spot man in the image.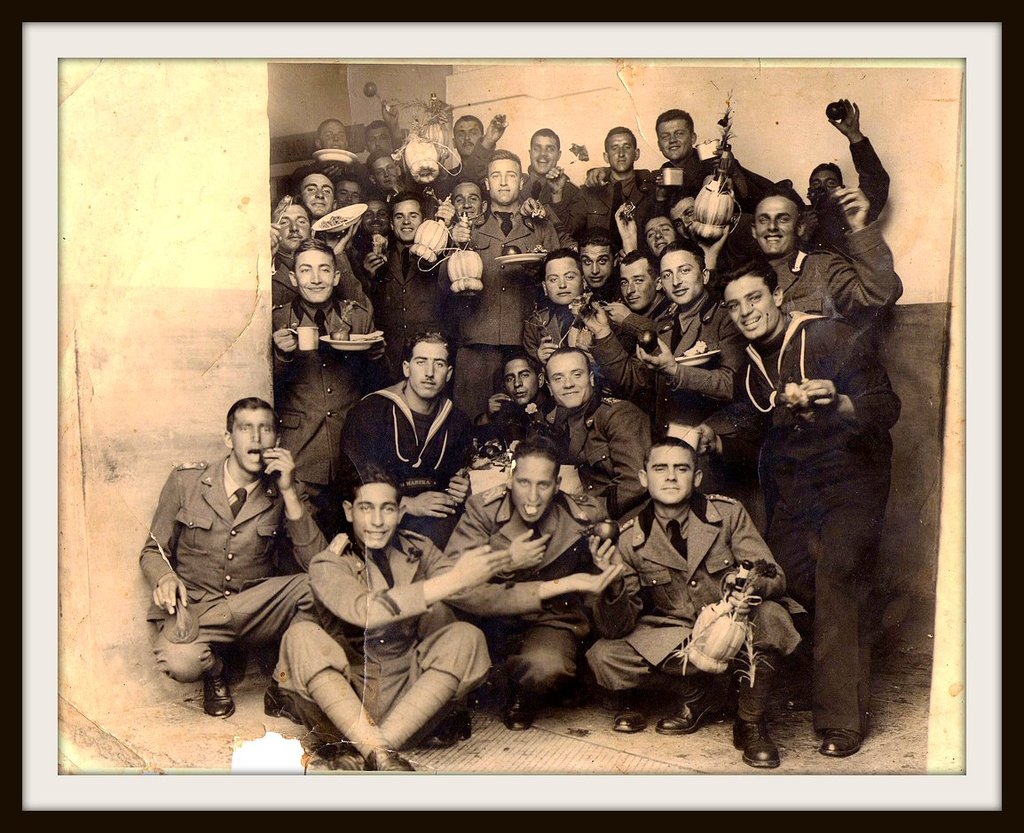
man found at BBox(575, 228, 625, 292).
